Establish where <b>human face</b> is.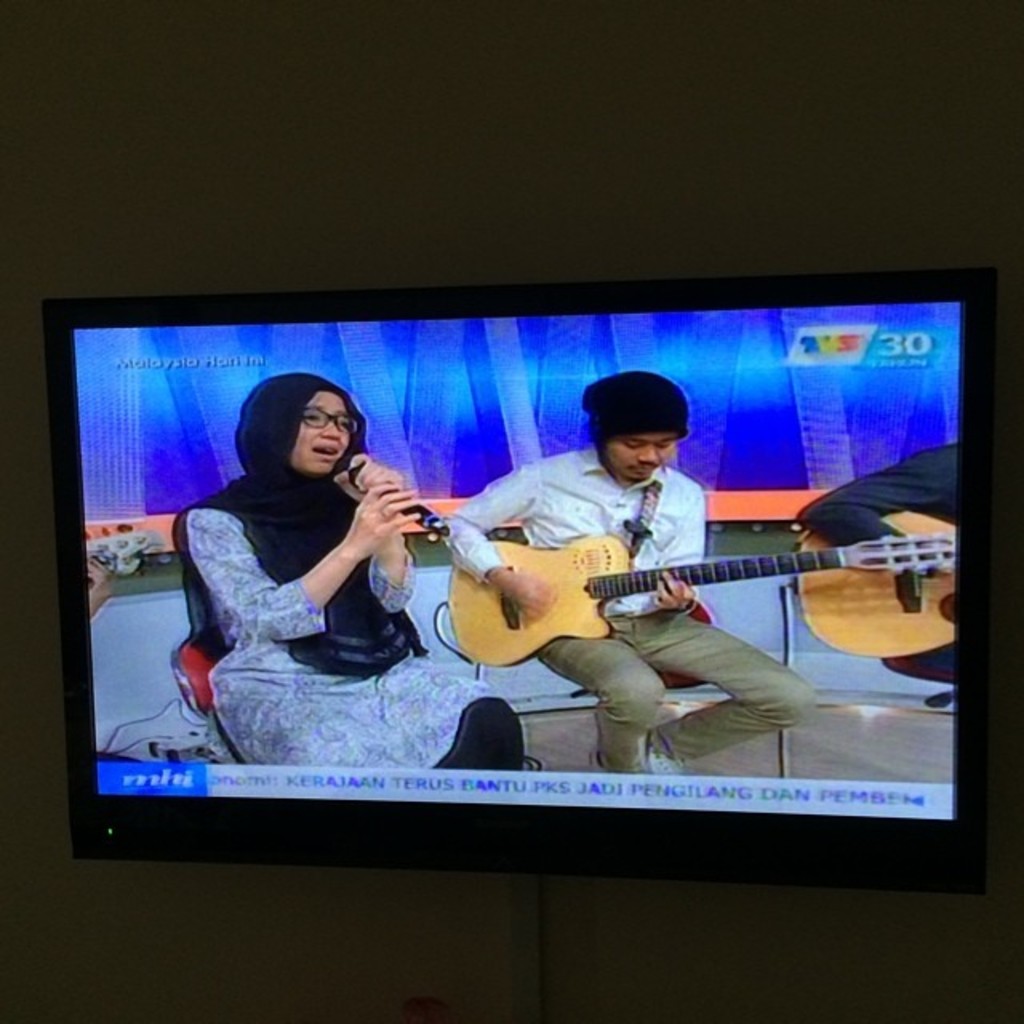
Established at {"left": 293, "top": 394, "right": 354, "bottom": 474}.
